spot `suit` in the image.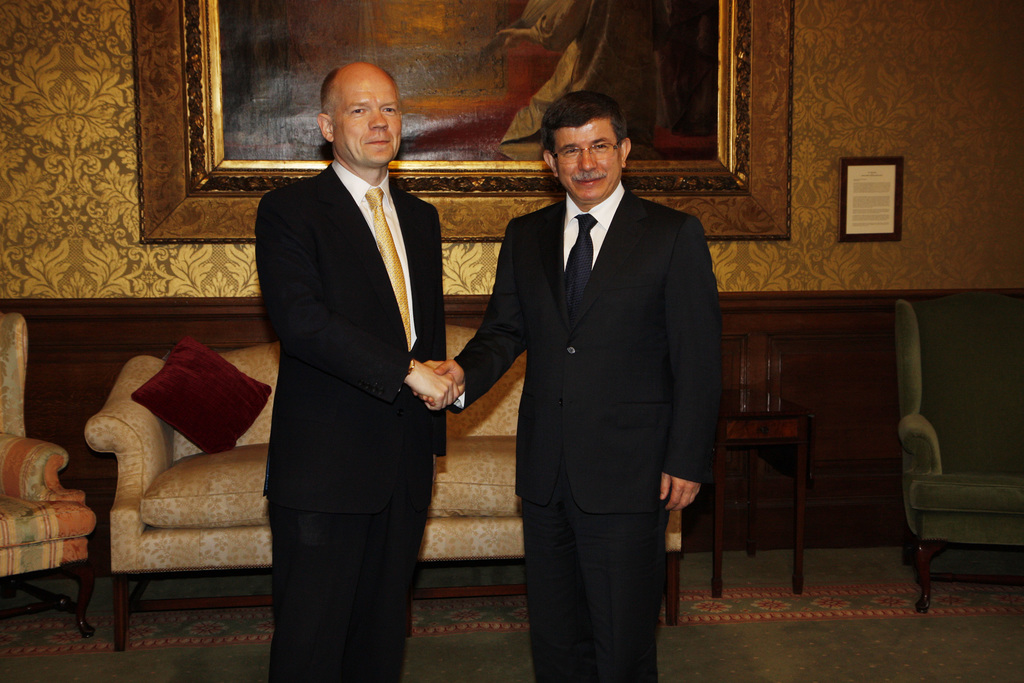
`suit` found at Rect(452, 72, 724, 682).
